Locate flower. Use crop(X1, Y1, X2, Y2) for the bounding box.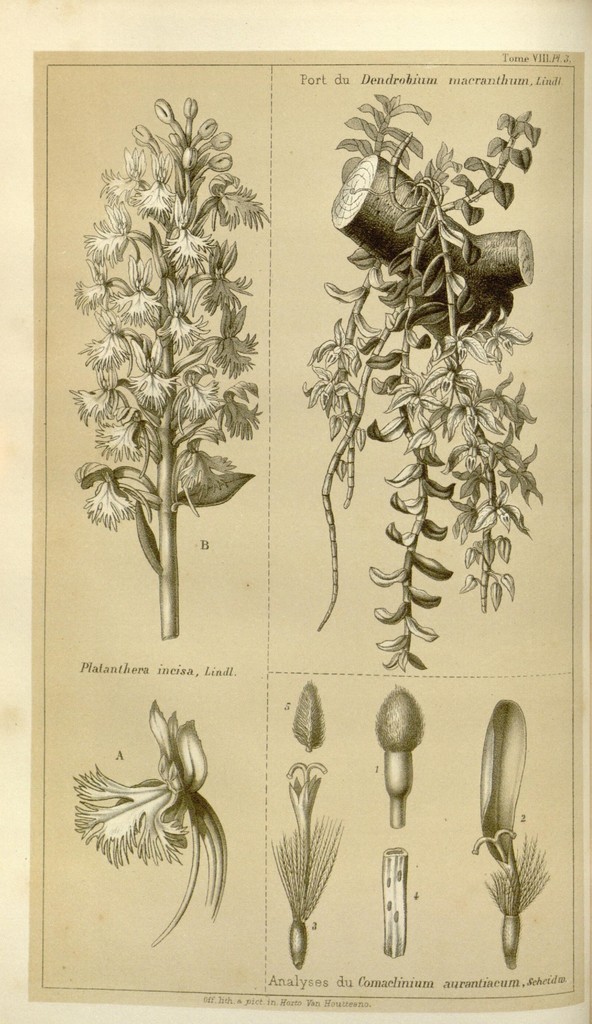
crop(76, 94, 269, 526).
